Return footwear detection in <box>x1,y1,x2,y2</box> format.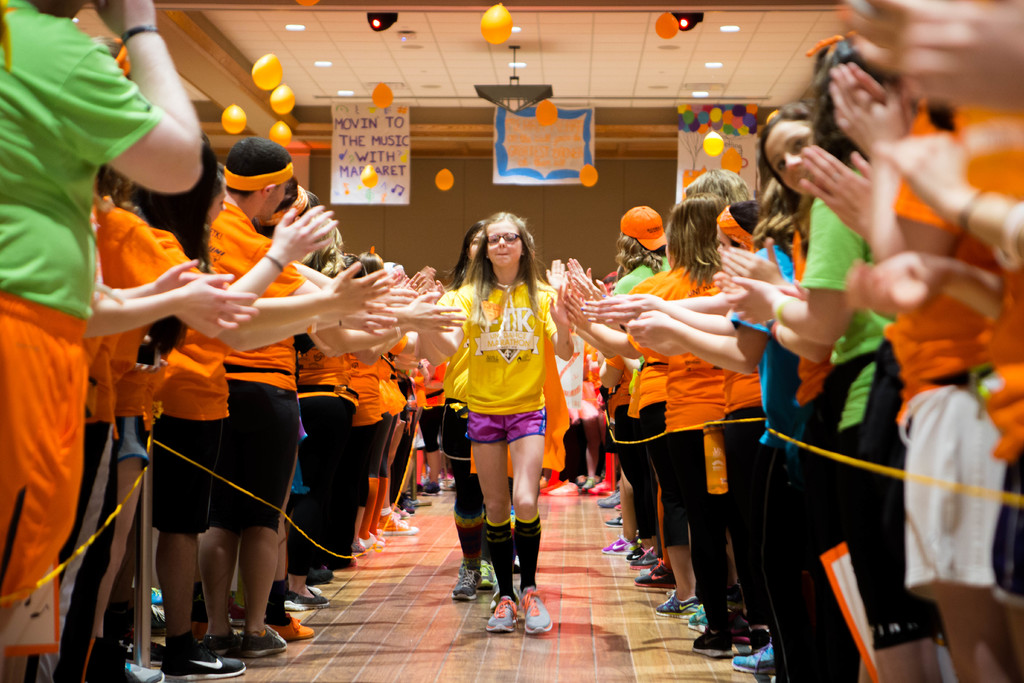
<box>486,588,561,646</box>.
